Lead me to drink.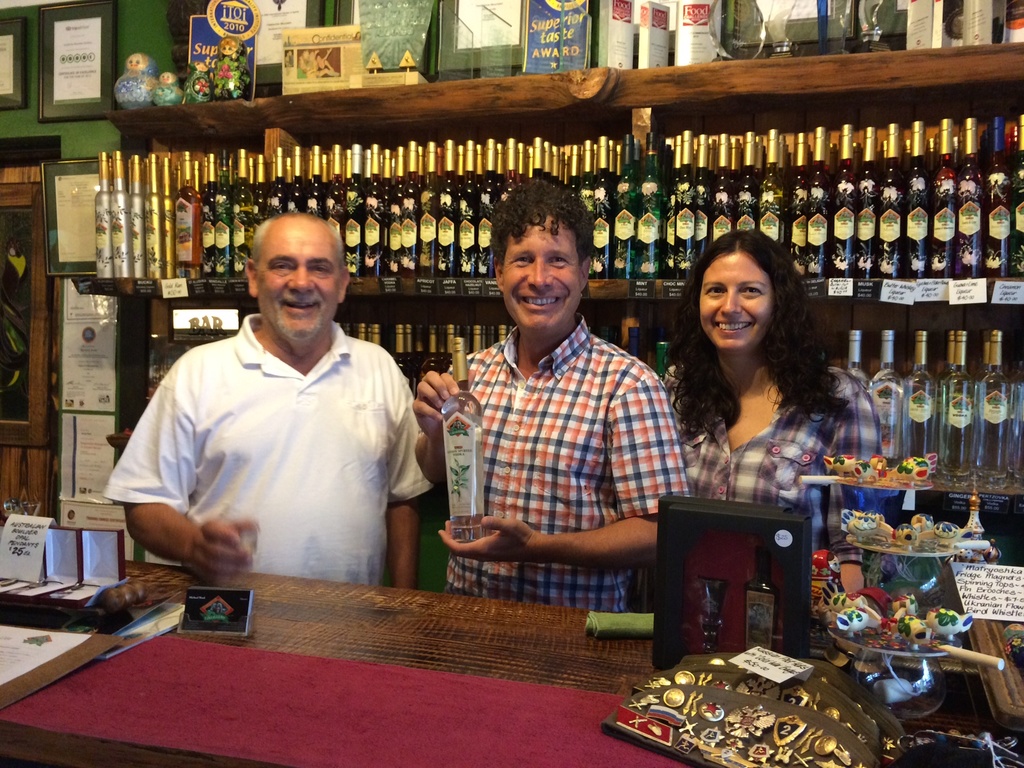
Lead to 904/365/938/459.
